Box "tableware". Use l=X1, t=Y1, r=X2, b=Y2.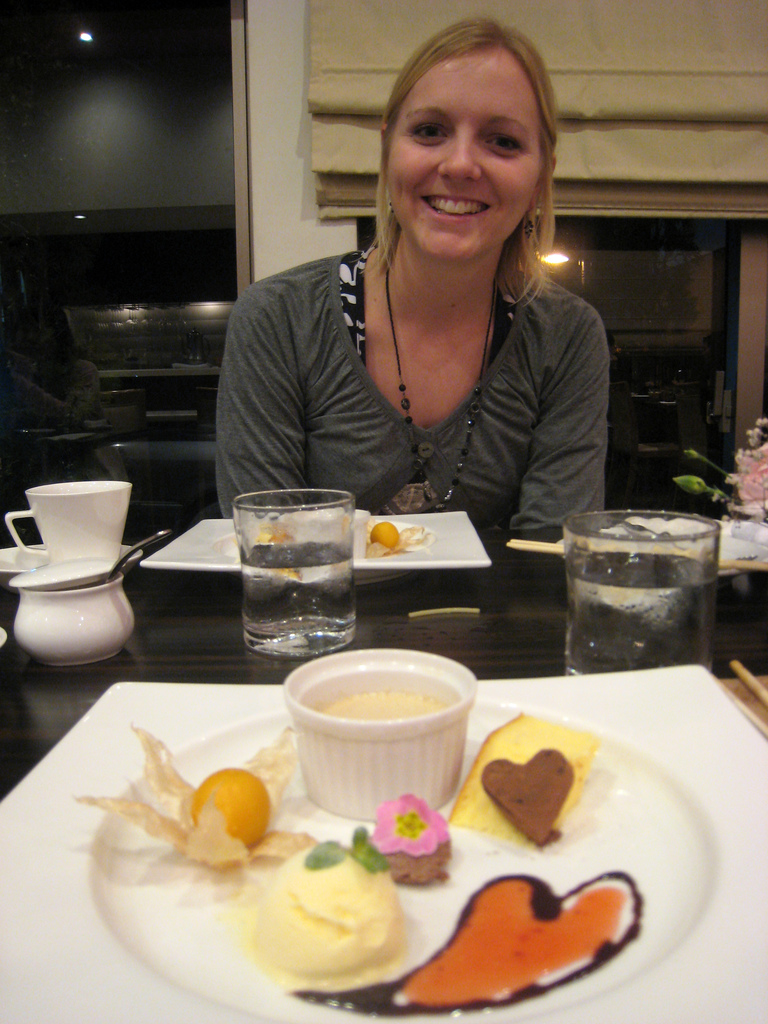
l=220, t=489, r=378, b=657.
